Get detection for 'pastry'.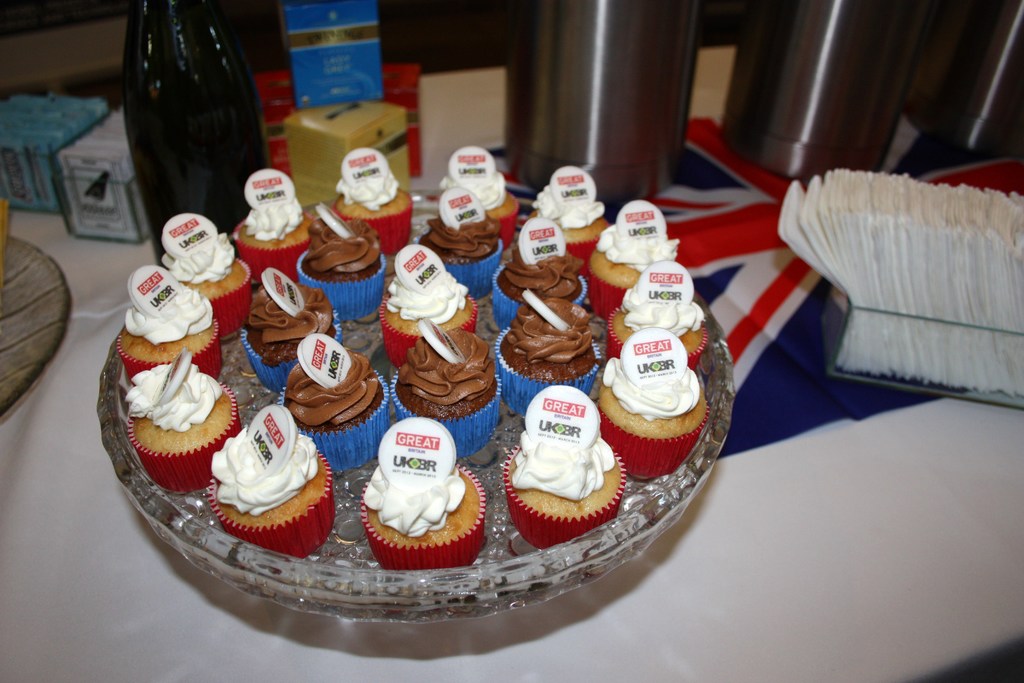
Detection: detection(378, 244, 476, 366).
